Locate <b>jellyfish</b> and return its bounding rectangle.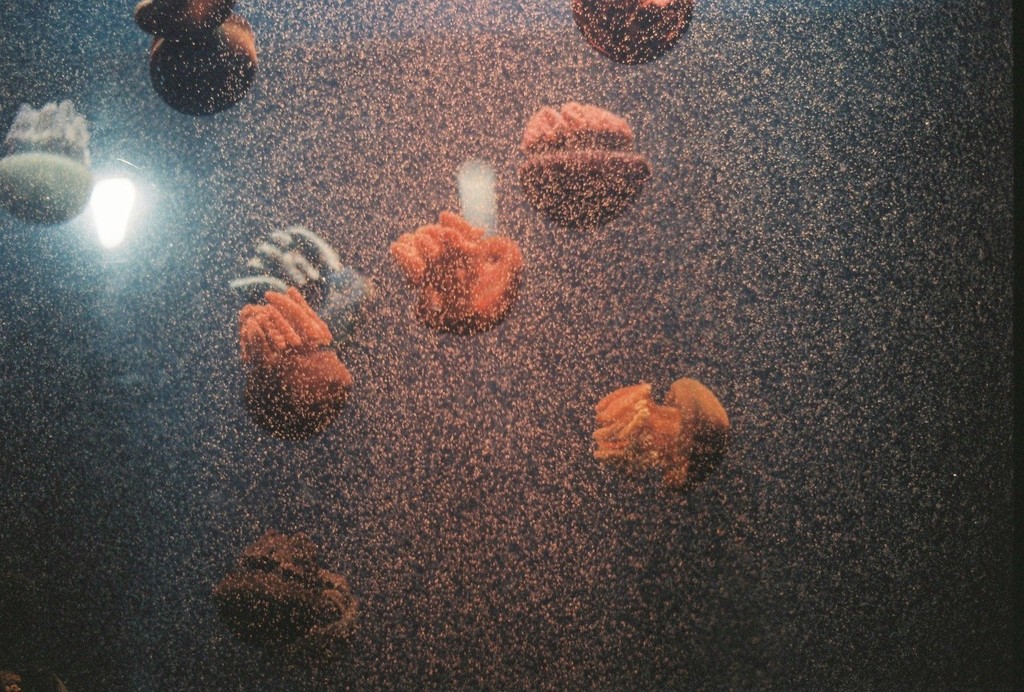
detection(514, 99, 648, 225).
